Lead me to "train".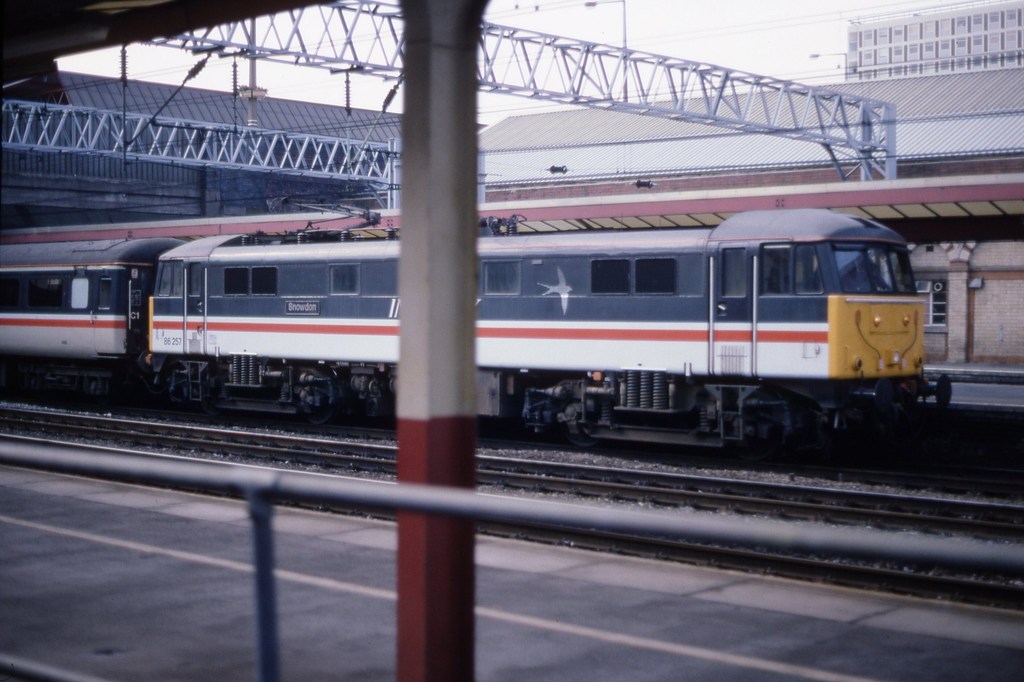
Lead to rect(0, 188, 950, 461).
